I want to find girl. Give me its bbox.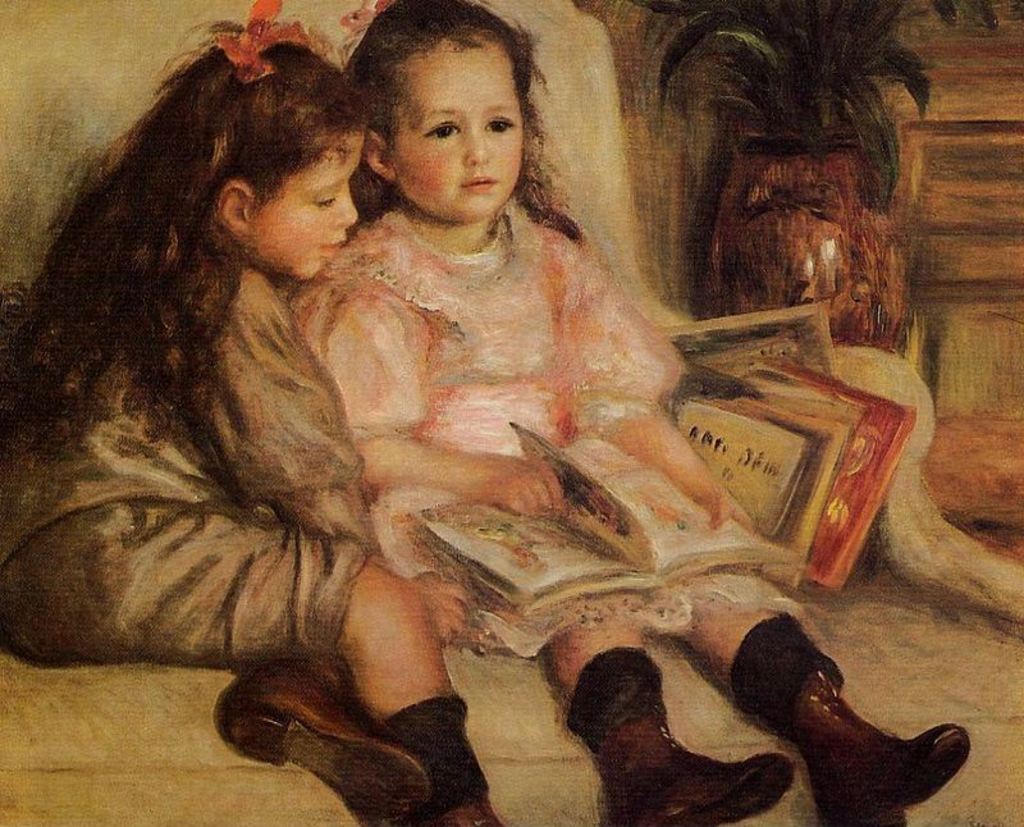
crop(292, 0, 972, 826).
